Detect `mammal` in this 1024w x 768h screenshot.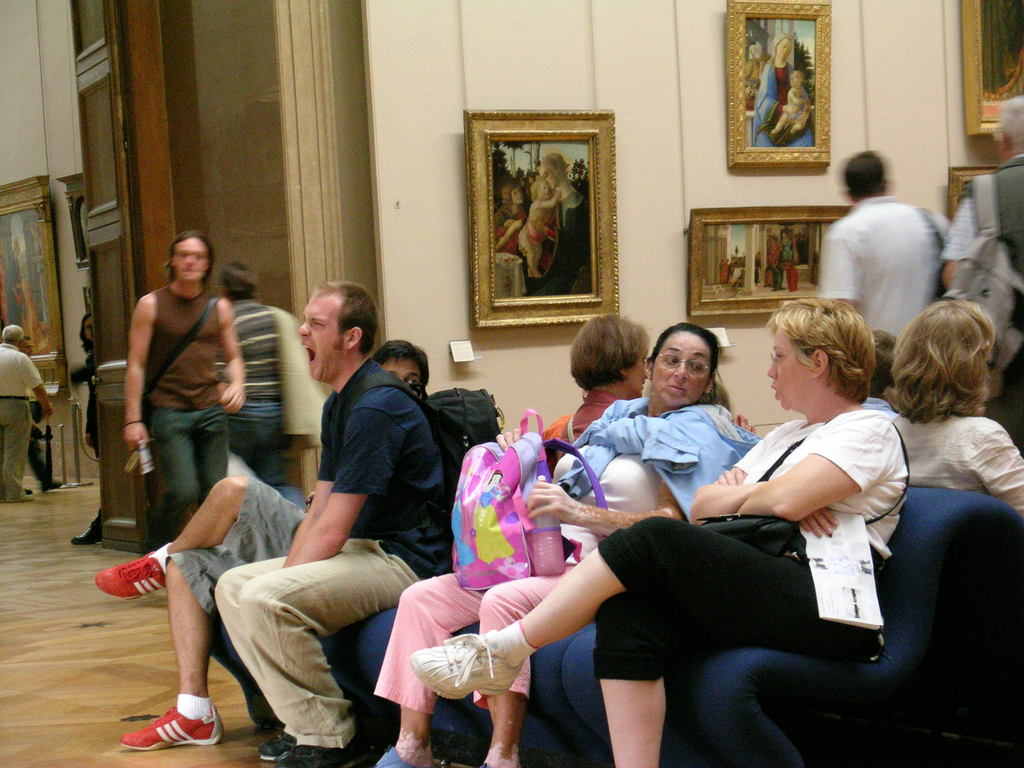
Detection: (748, 33, 816, 145).
